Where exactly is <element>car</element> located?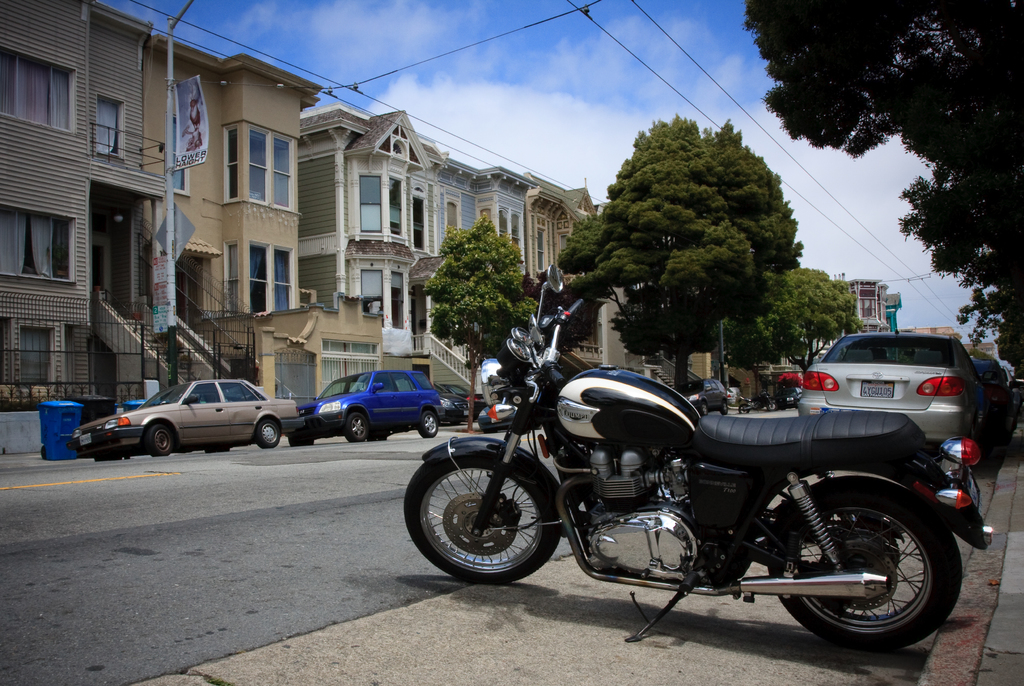
Its bounding box is {"left": 1004, "top": 365, "right": 1020, "bottom": 420}.
